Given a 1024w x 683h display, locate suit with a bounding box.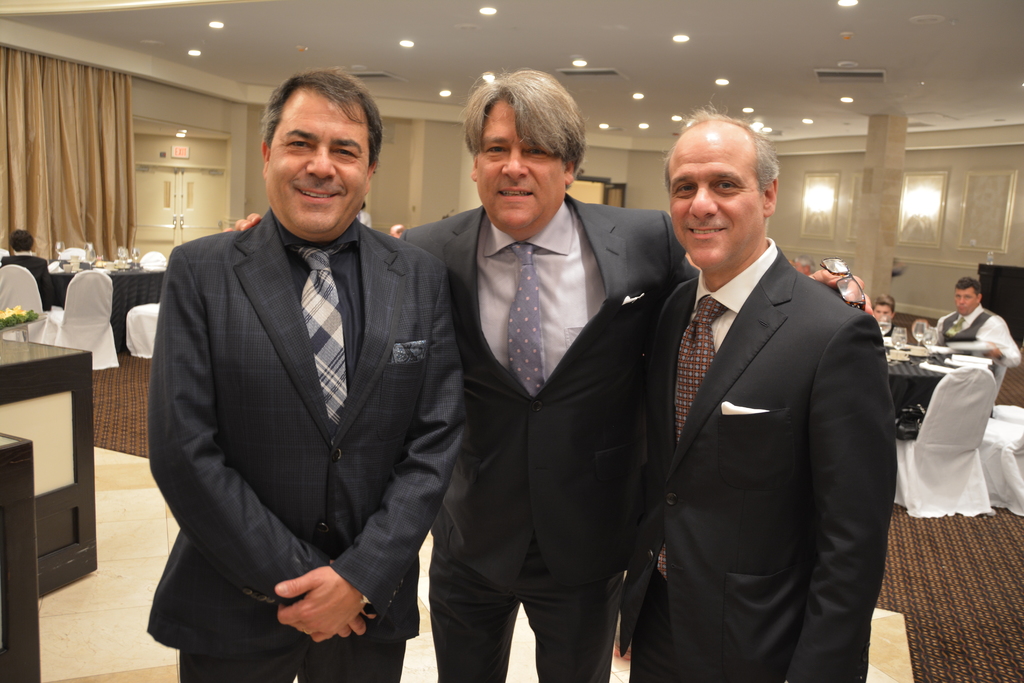
Located: (left=151, top=208, right=468, bottom=682).
